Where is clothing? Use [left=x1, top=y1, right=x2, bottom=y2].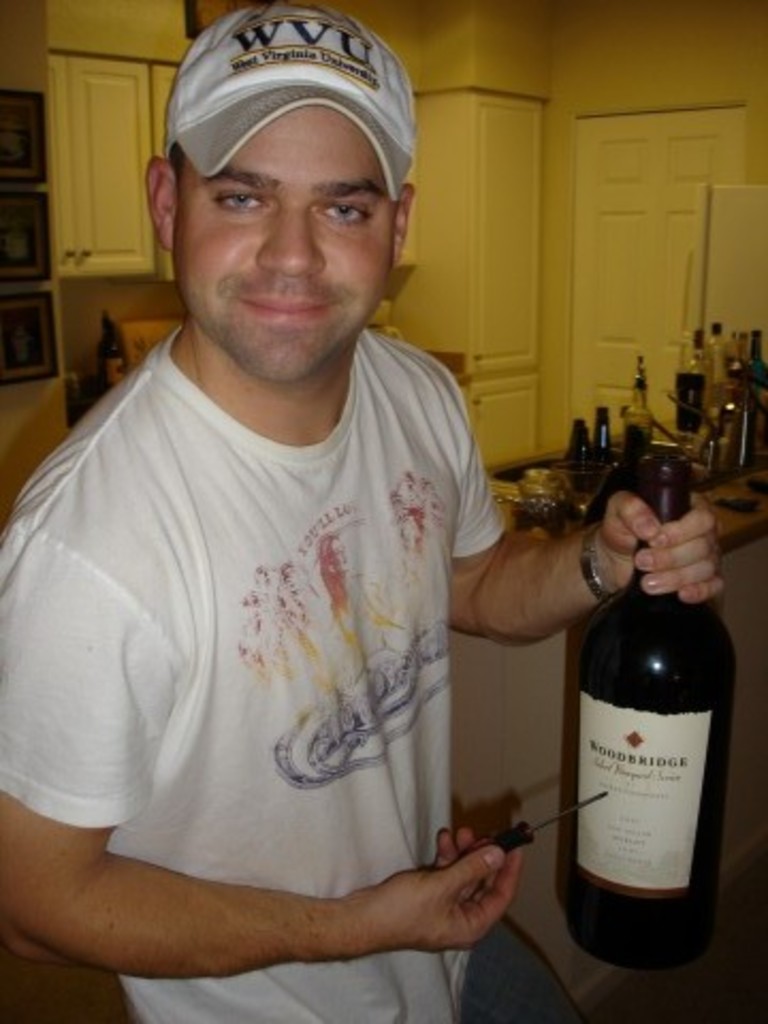
[left=459, top=917, right=585, bottom=1022].
